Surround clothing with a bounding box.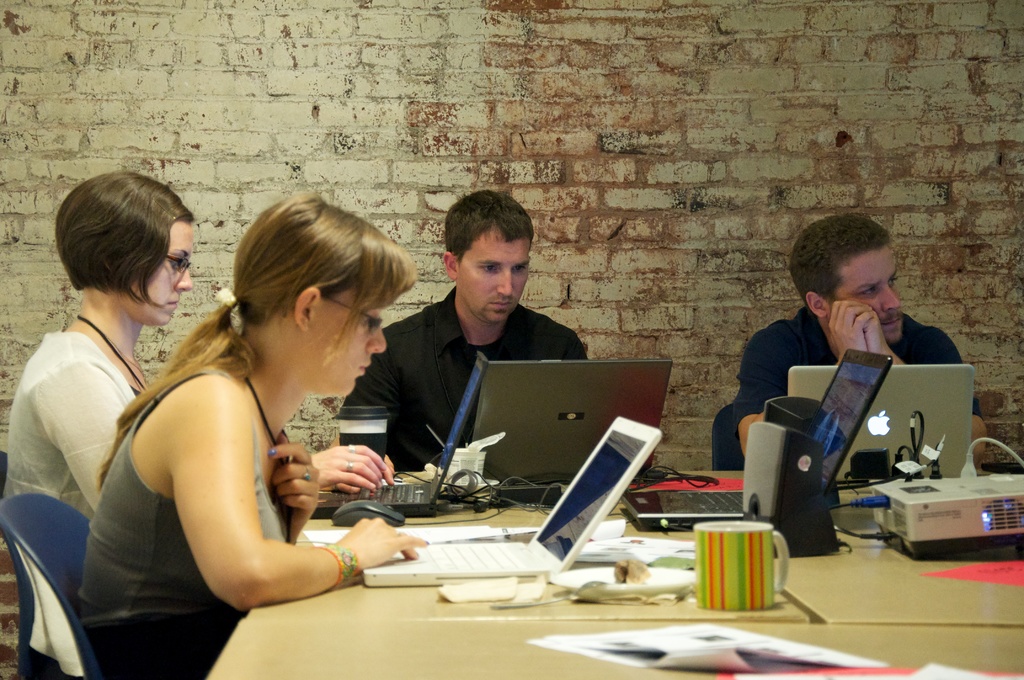
left=331, top=286, right=613, bottom=473.
